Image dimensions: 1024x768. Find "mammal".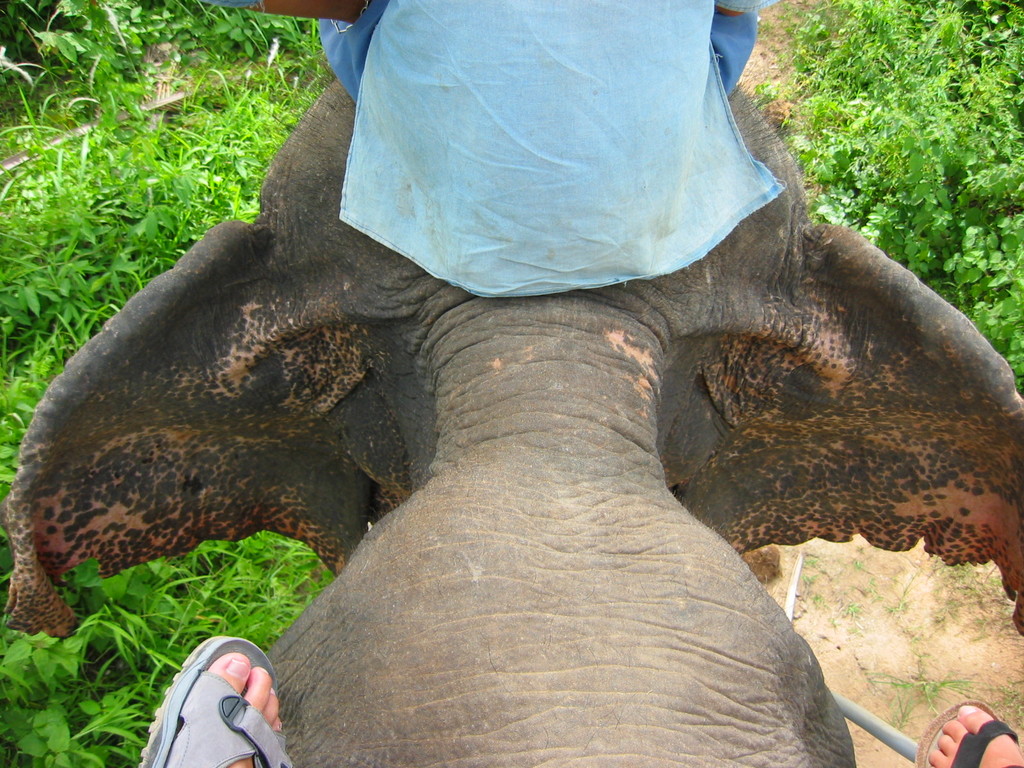
{"left": 0, "top": 64, "right": 1023, "bottom": 767}.
